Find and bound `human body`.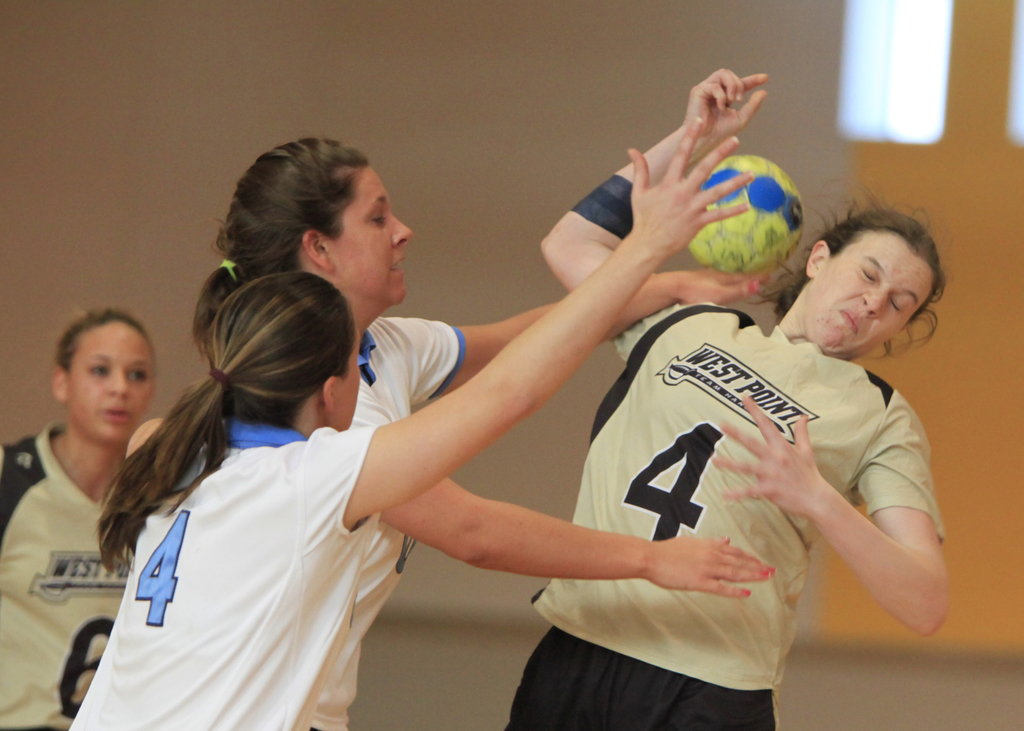
Bound: select_region(0, 424, 138, 730).
